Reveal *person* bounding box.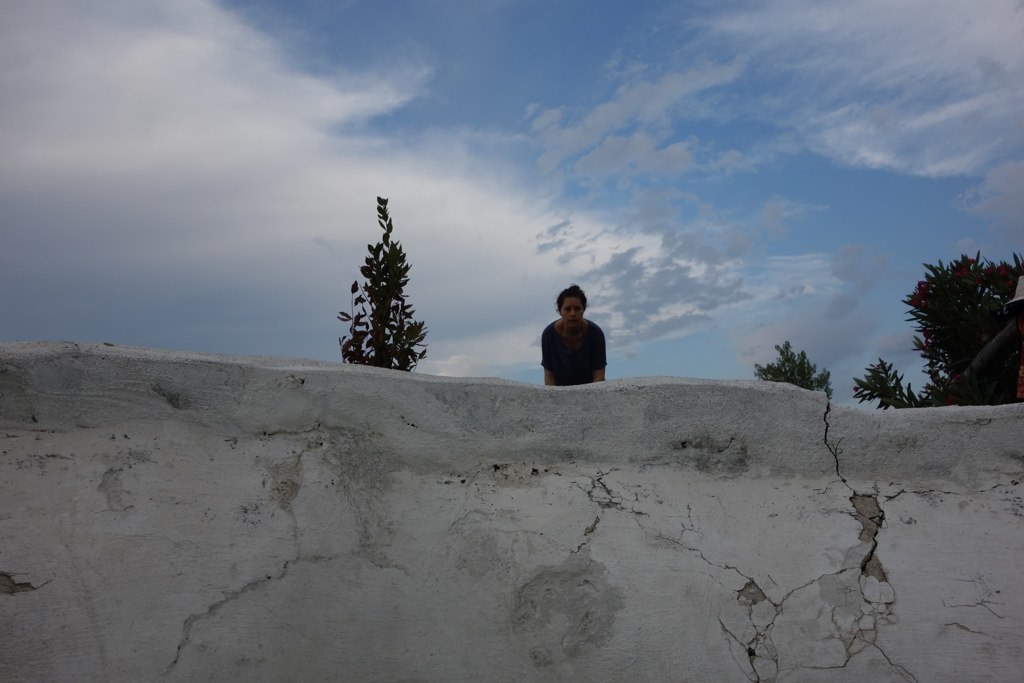
Revealed: bbox=[537, 286, 611, 389].
